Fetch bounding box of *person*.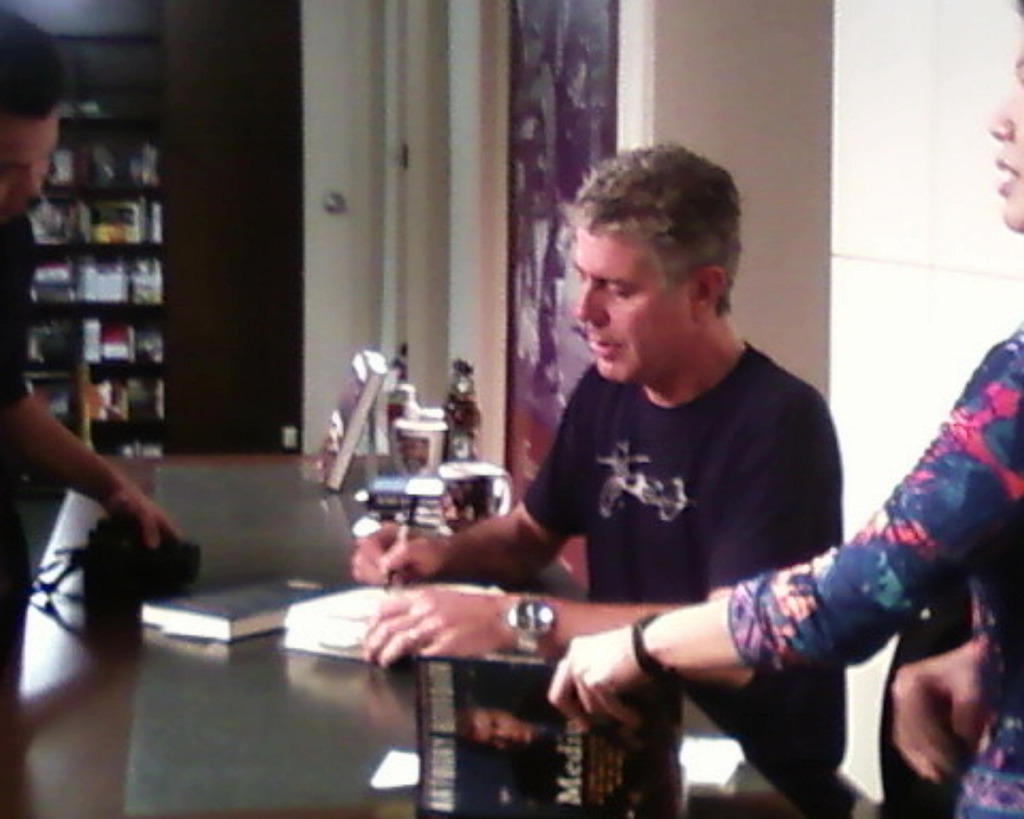
Bbox: <box>351,142,848,806</box>.
